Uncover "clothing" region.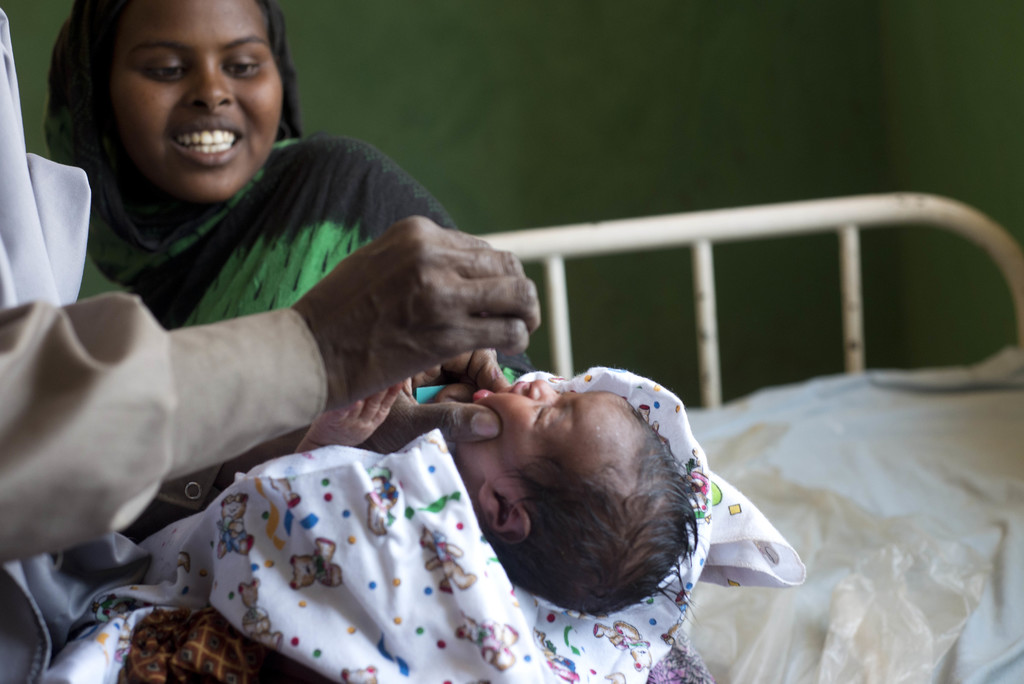
Uncovered: (0, 0, 330, 581).
